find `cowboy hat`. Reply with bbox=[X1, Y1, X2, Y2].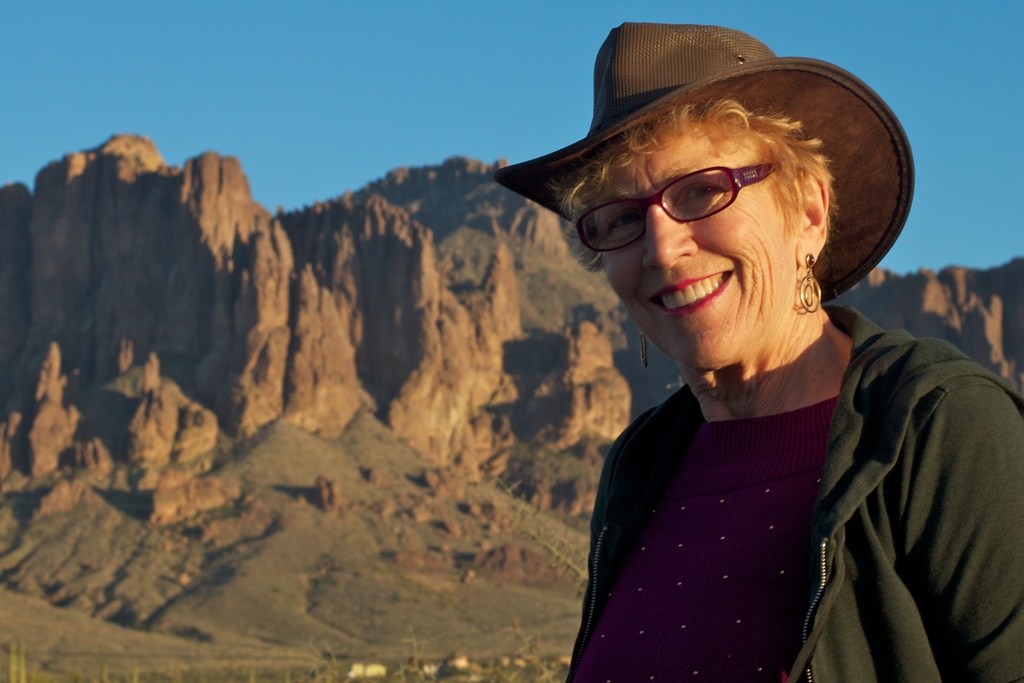
bbox=[517, 4, 913, 339].
